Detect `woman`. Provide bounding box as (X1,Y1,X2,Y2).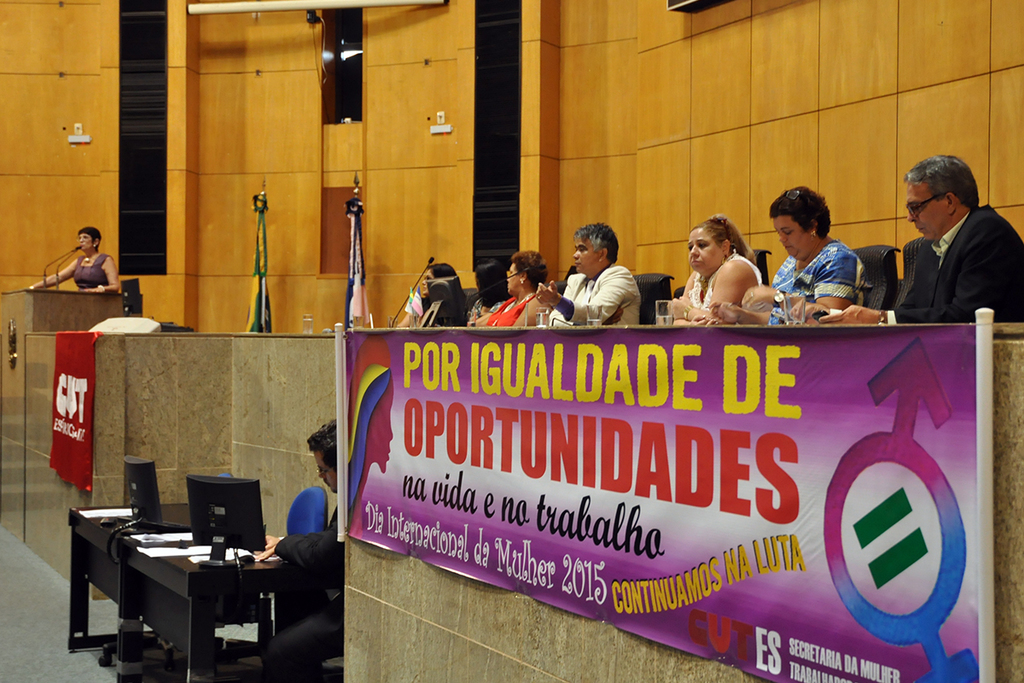
(711,184,864,320).
